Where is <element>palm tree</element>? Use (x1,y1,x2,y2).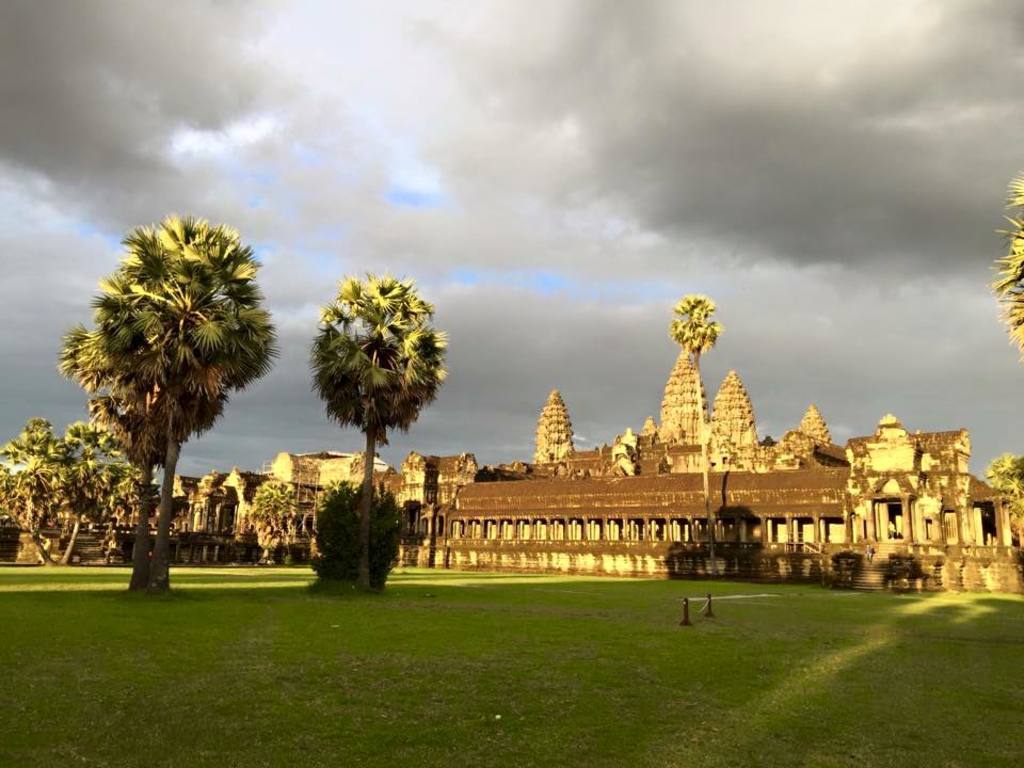
(665,286,731,372).
